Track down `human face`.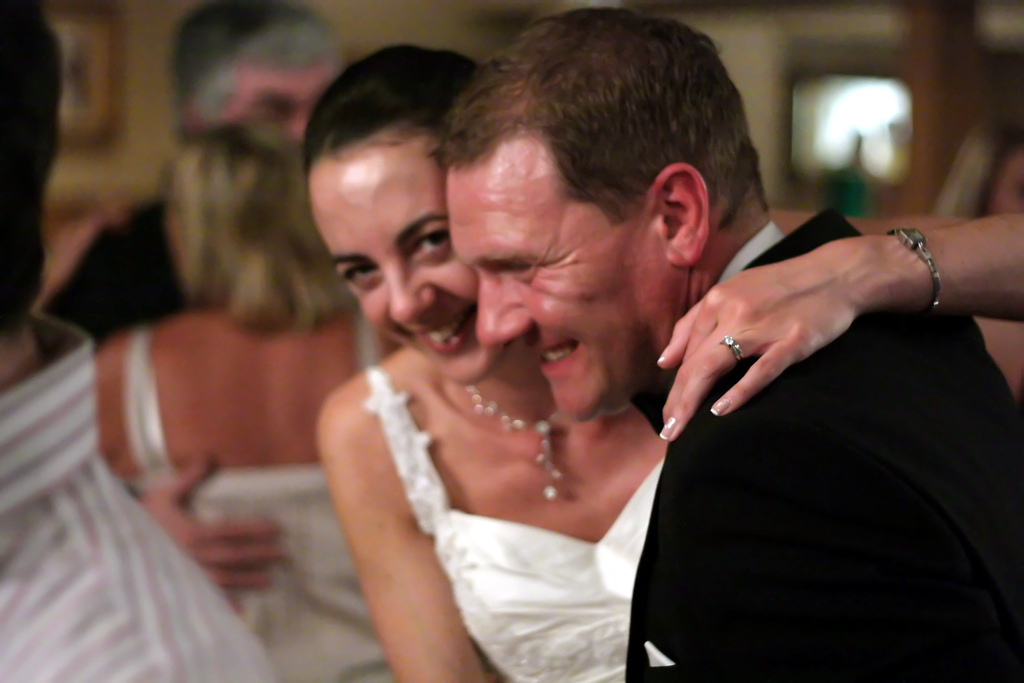
Tracked to rect(453, 136, 660, 436).
